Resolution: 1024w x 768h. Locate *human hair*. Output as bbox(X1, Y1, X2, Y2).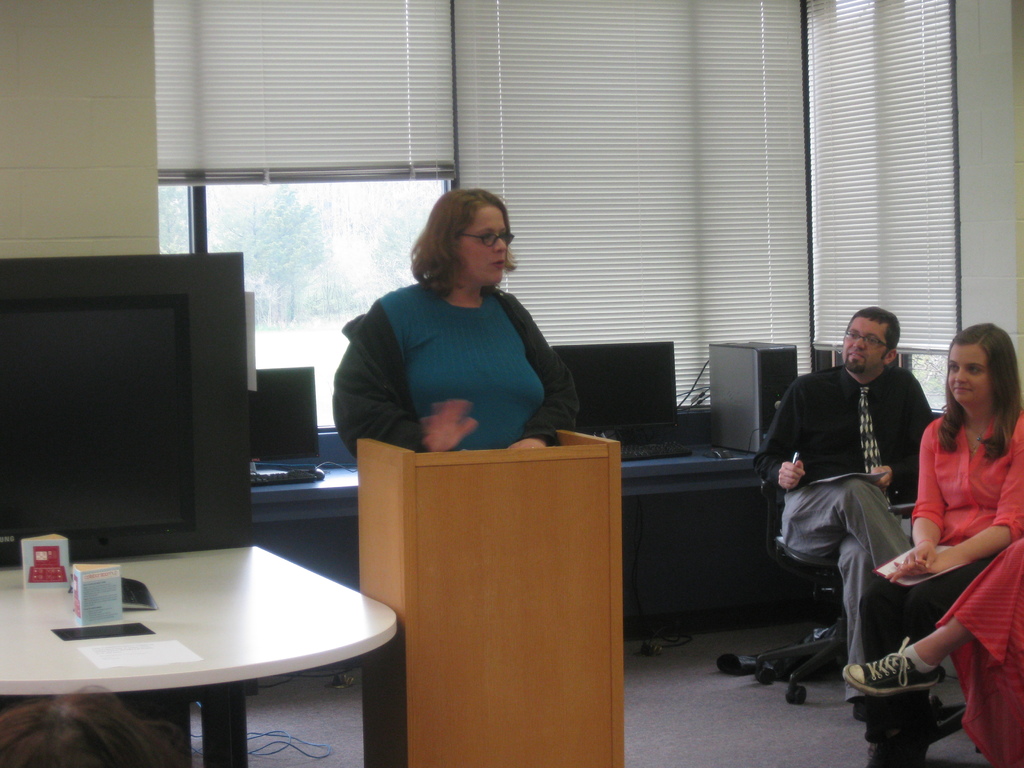
bbox(937, 321, 1021, 461).
